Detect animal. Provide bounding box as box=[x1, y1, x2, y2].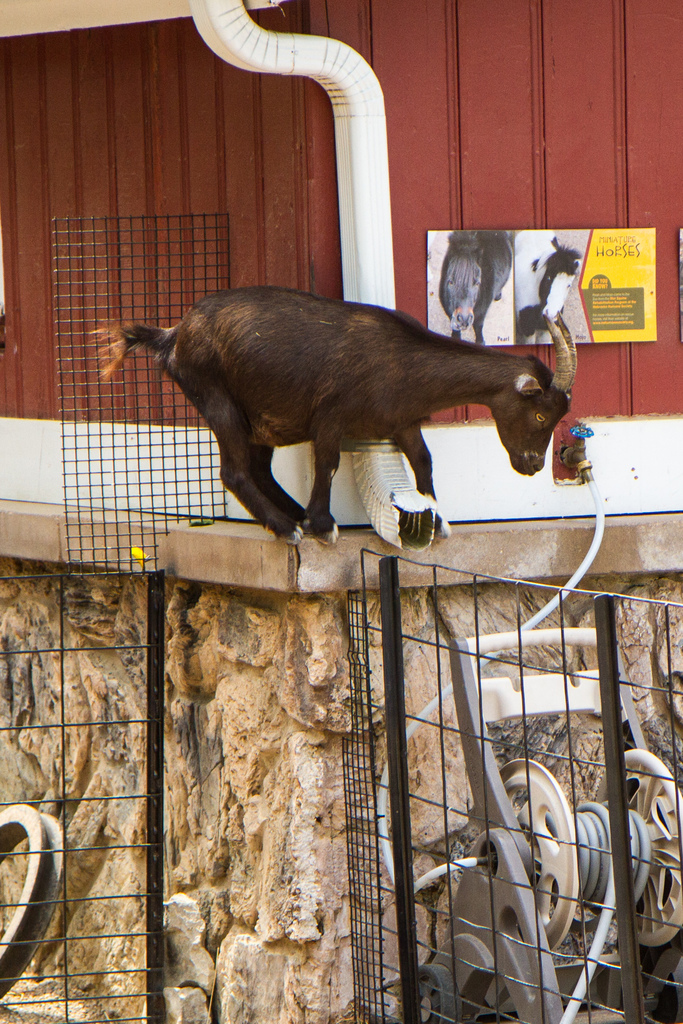
box=[527, 237, 578, 344].
